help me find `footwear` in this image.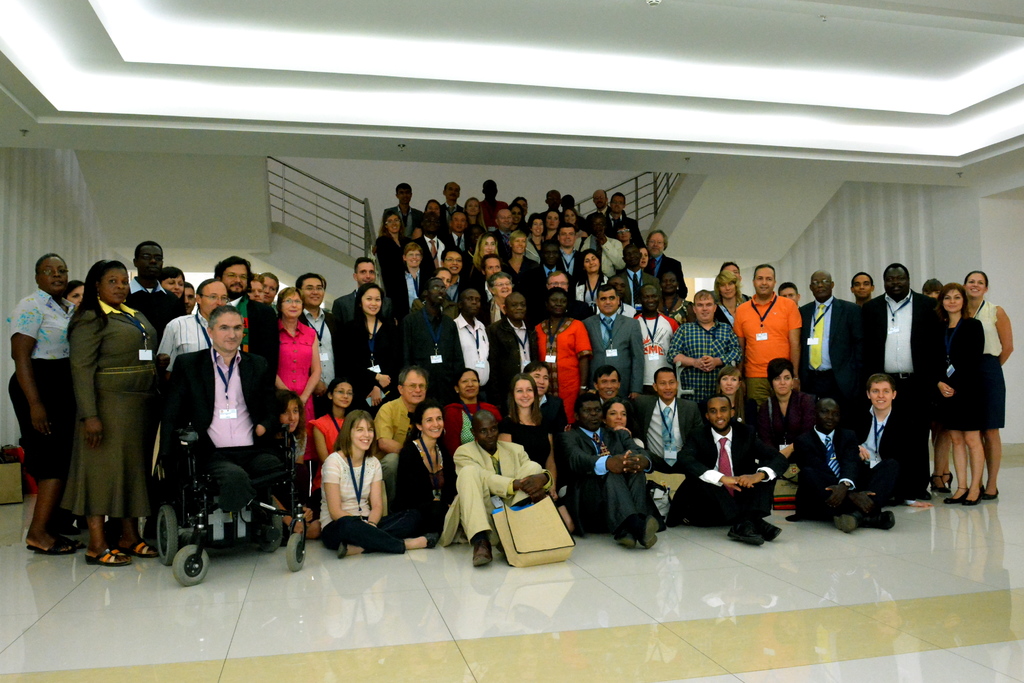
Found it: <box>956,485,982,510</box>.
